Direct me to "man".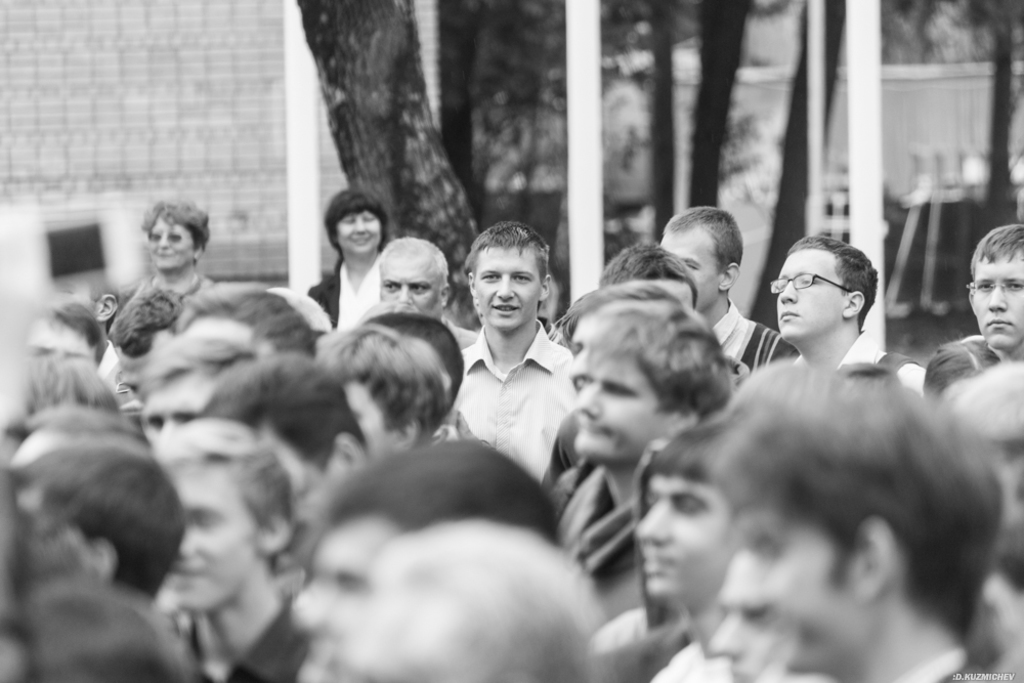
Direction: bbox=[750, 231, 930, 393].
